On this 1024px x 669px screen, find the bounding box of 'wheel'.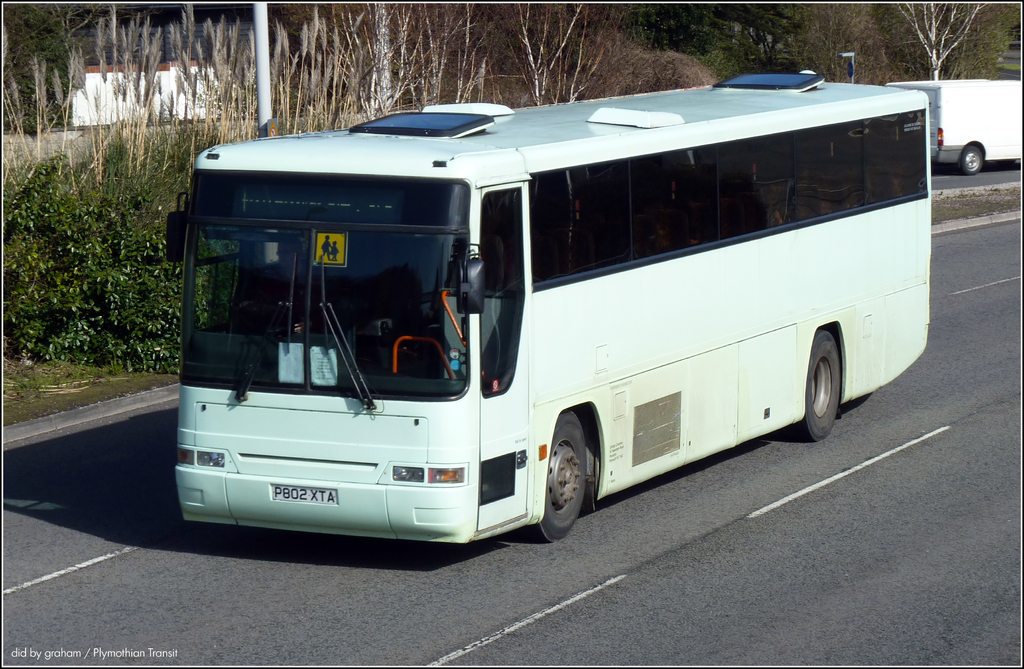
Bounding box: l=794, t=331, r=841, b=443.
